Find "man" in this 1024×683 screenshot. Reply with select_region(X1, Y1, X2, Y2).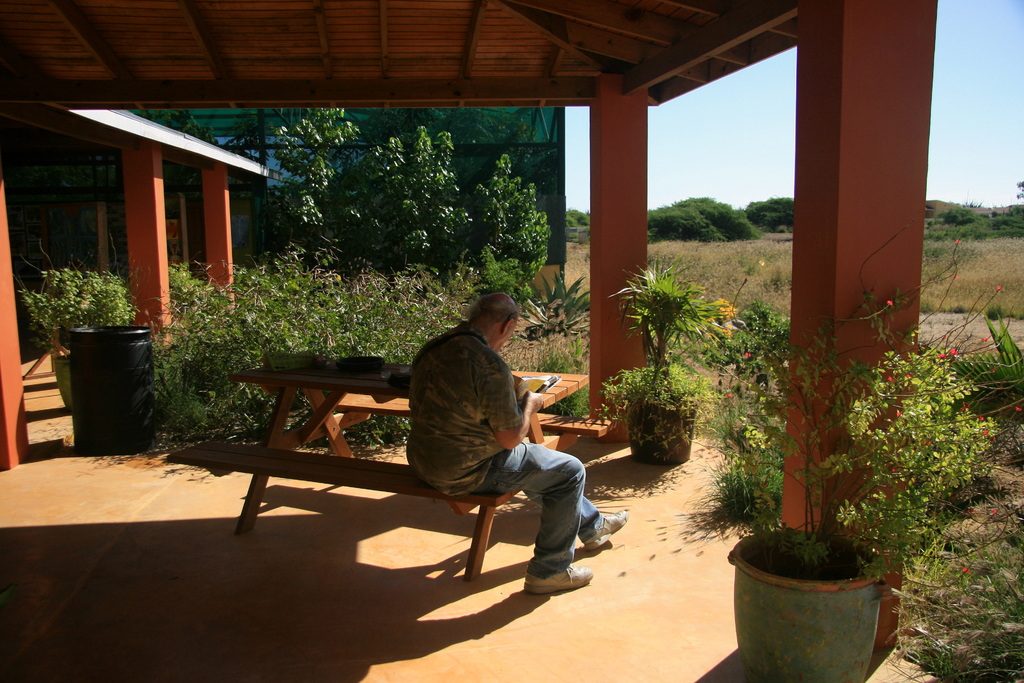
select_region(387, 296, 604, 592).
